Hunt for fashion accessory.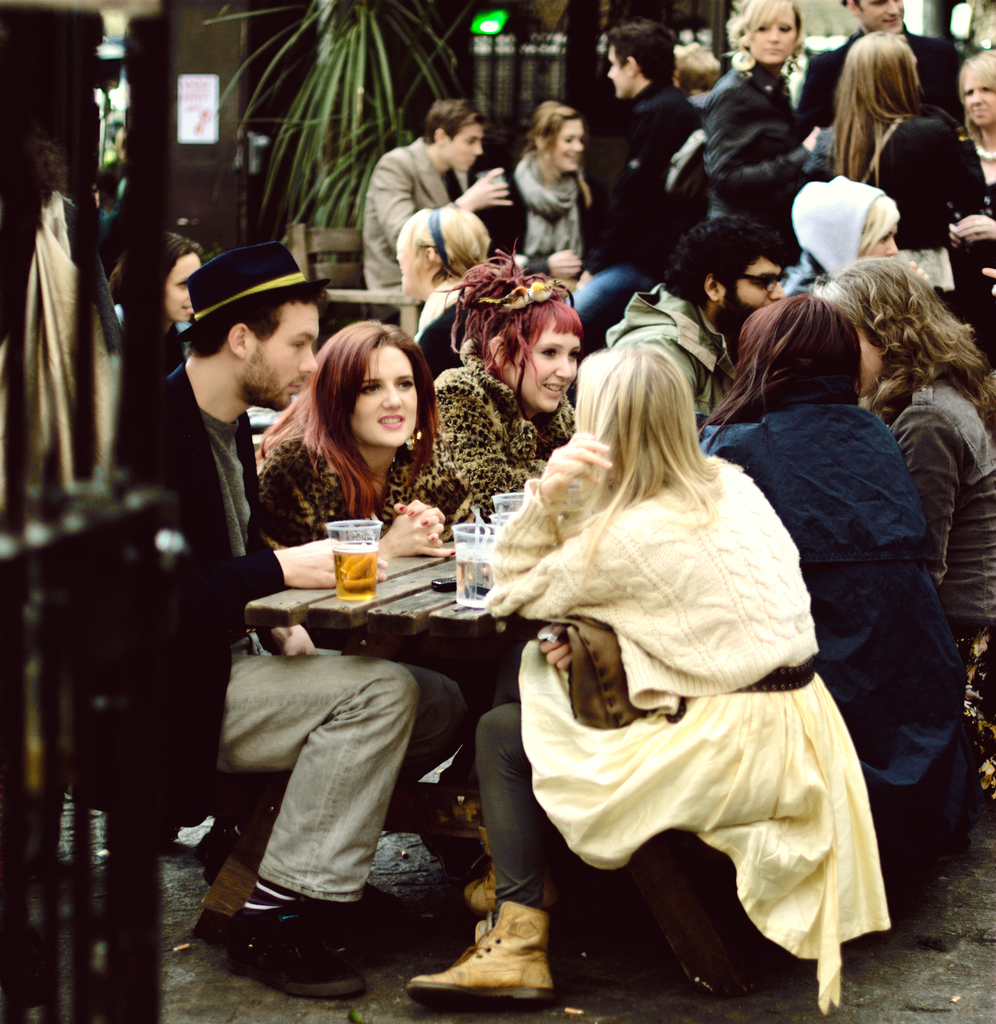
Hunted down at pyautogui.locateOnScreen(441, 244, 580, 353).
